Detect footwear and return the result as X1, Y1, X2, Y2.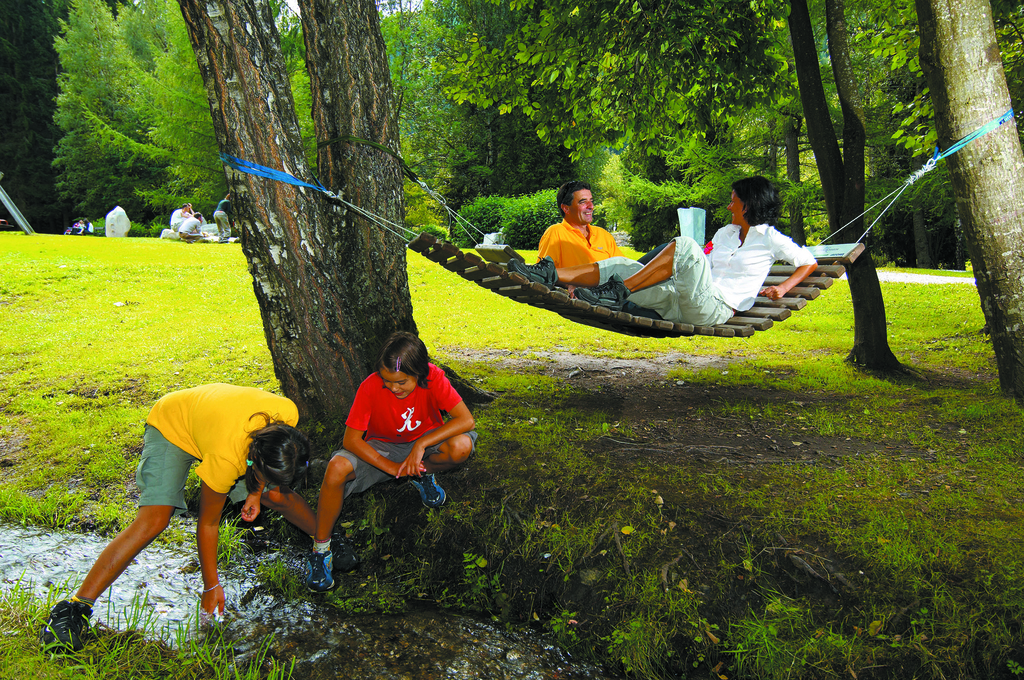
409, 469, 448, 508.
